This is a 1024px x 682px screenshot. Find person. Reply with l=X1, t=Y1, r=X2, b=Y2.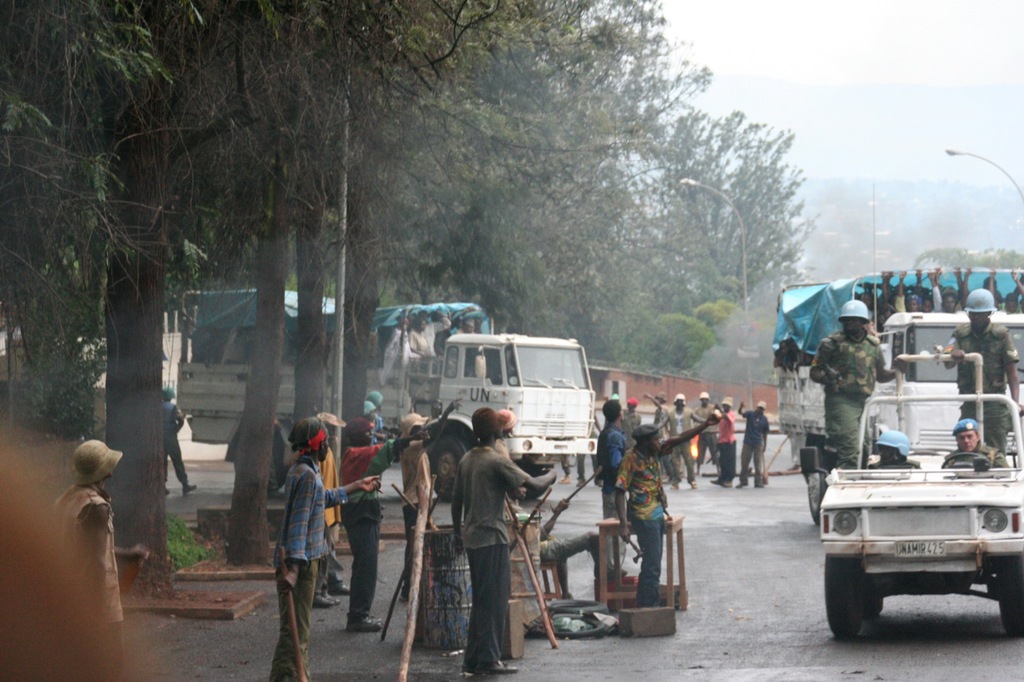
l=612, t=436, r=670, b=606.
